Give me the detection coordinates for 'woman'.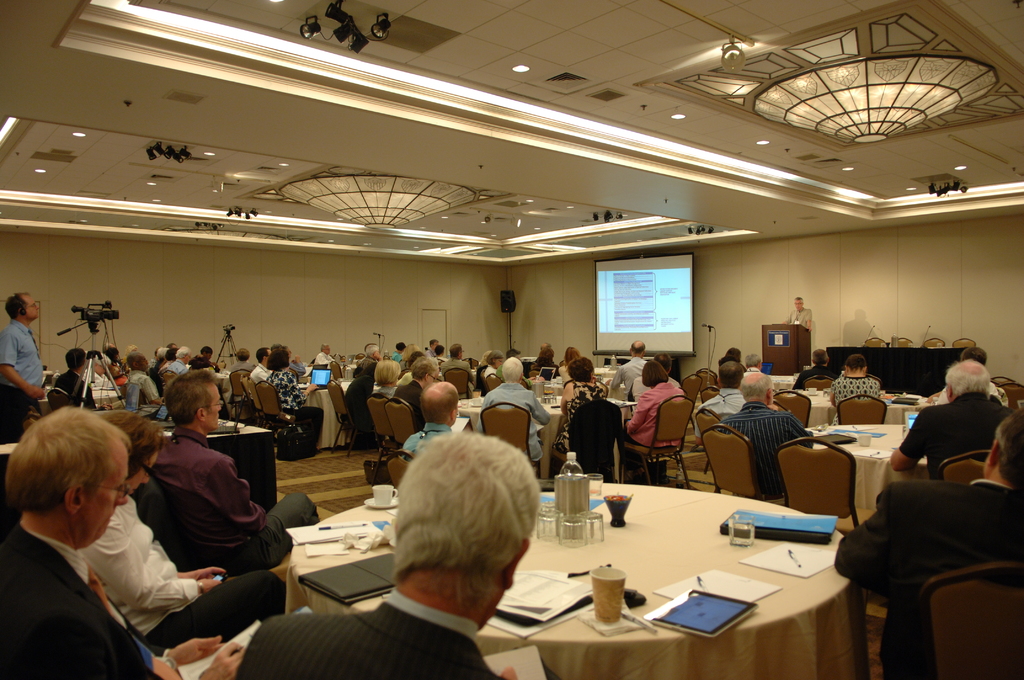
(621, 359, 685, 486).
